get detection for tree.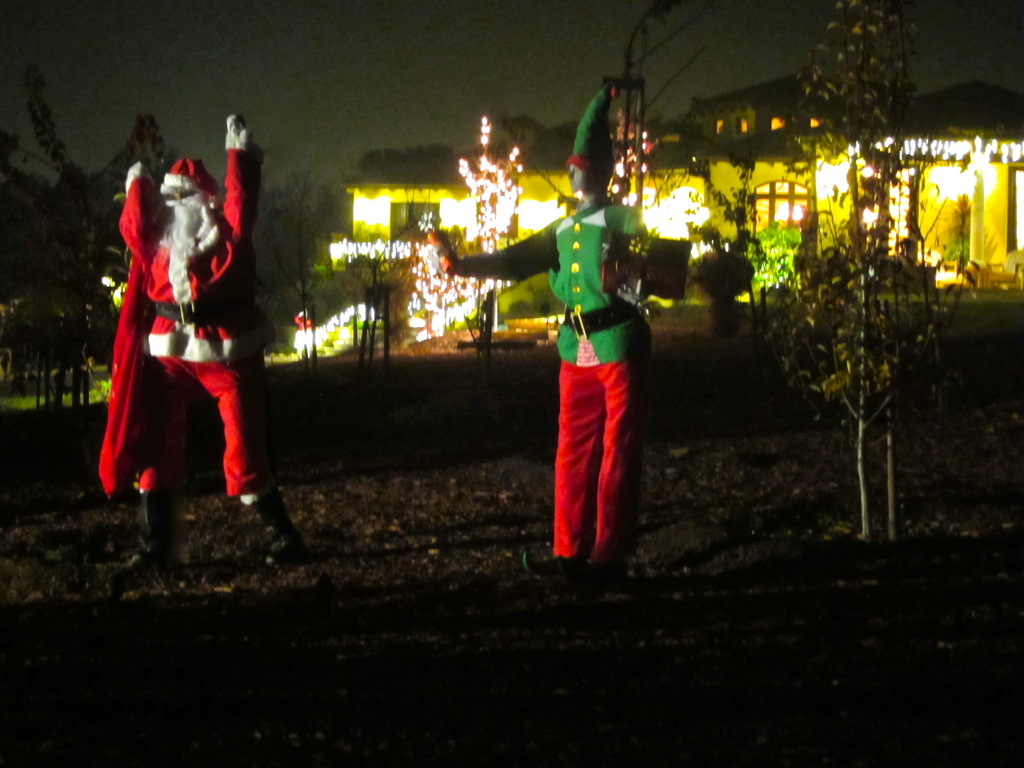
Detection: region(387, 104, 547, 339).
